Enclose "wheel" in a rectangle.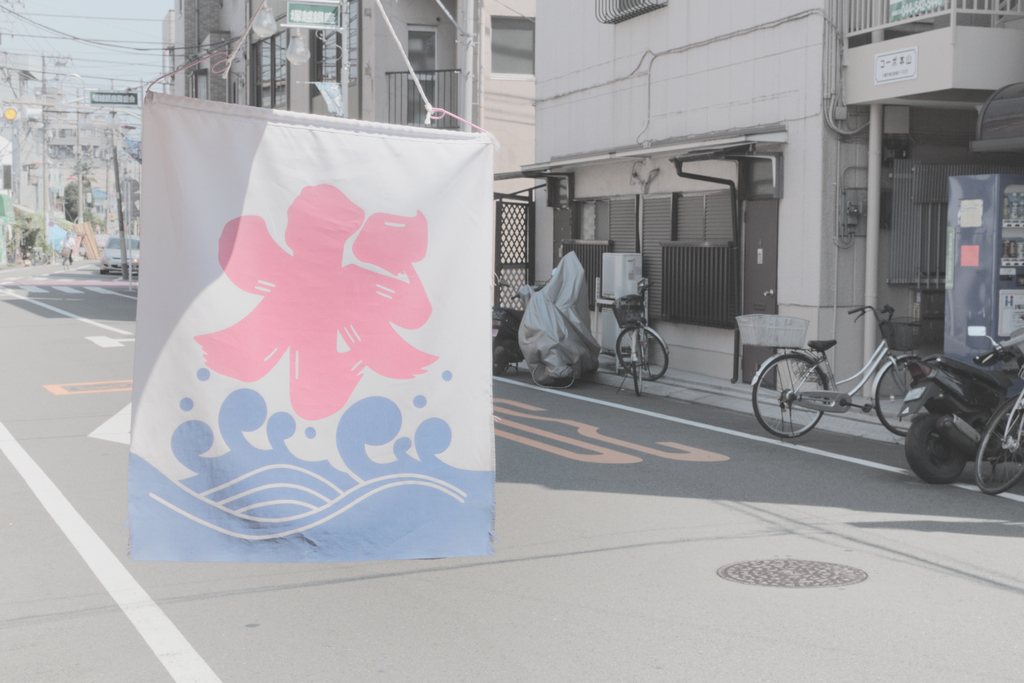
bbox=(618, 325, 669, 381).
